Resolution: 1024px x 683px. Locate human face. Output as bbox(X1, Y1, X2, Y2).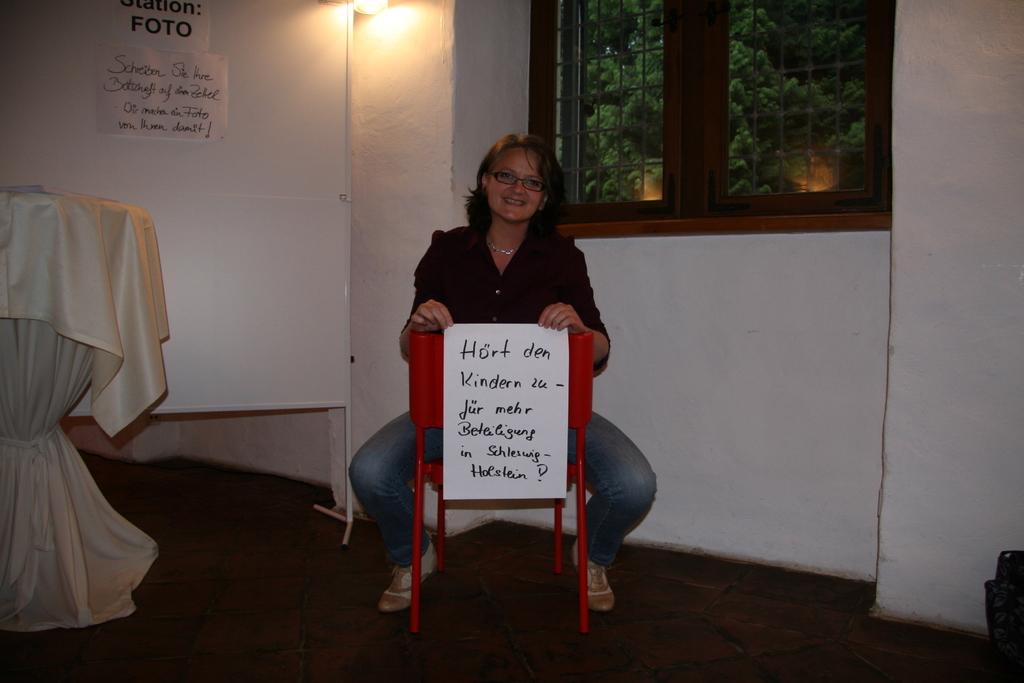
bbox(484, 147, 540, 215).
